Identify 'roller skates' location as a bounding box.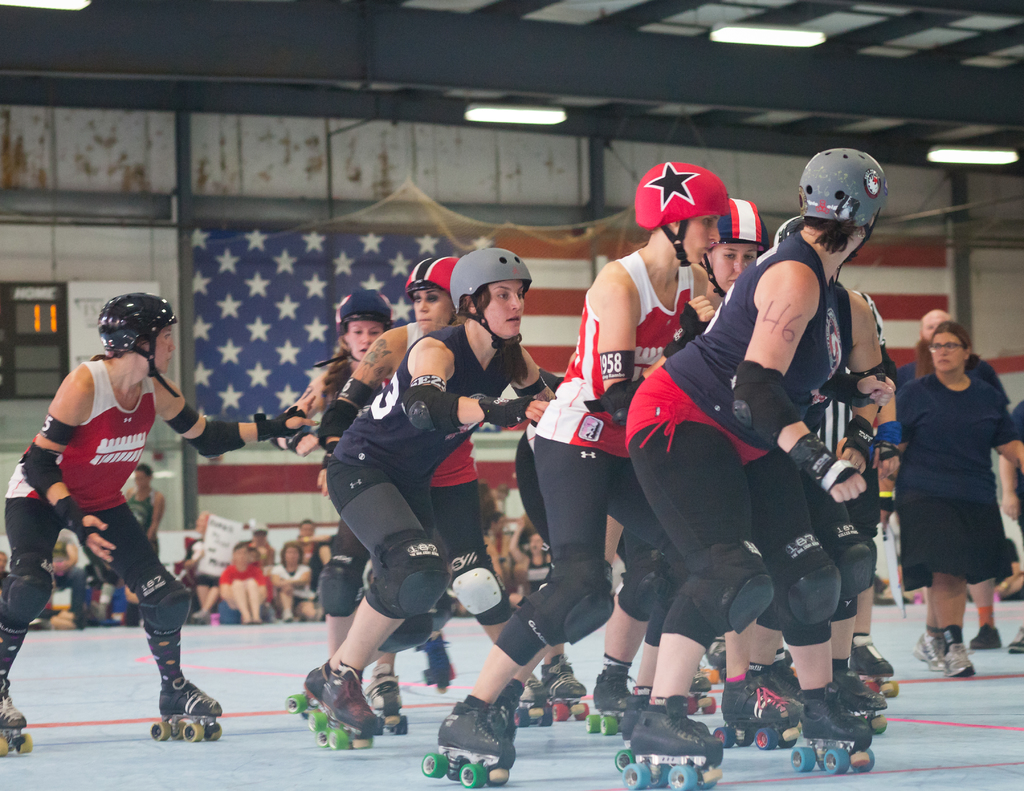
<region>0, 677, 35, 758</region>.
